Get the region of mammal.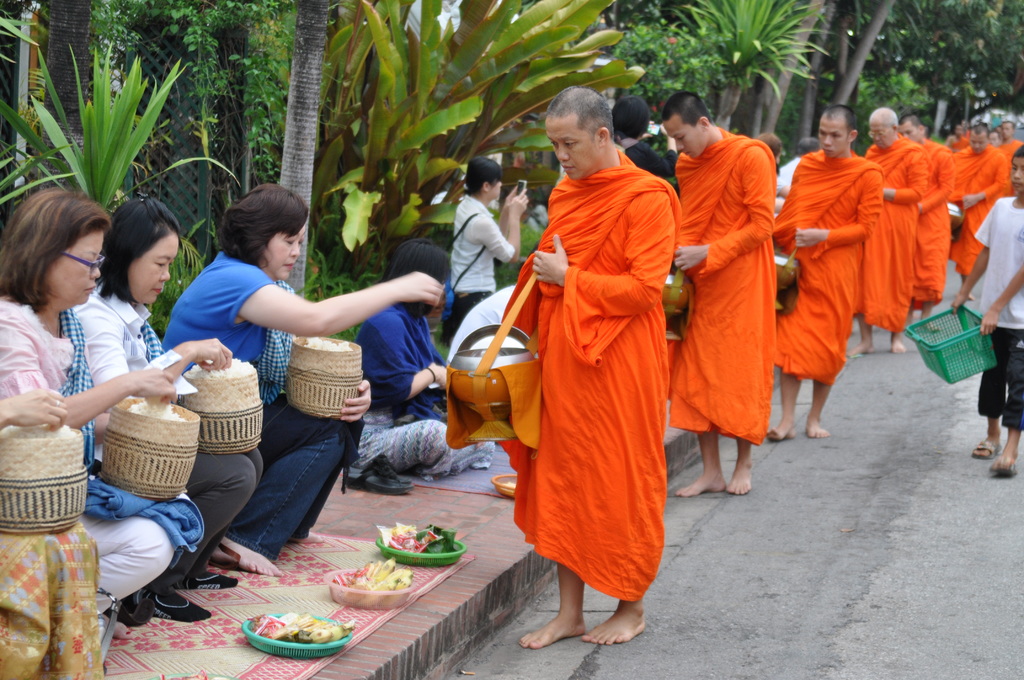
349 233 493 496.
